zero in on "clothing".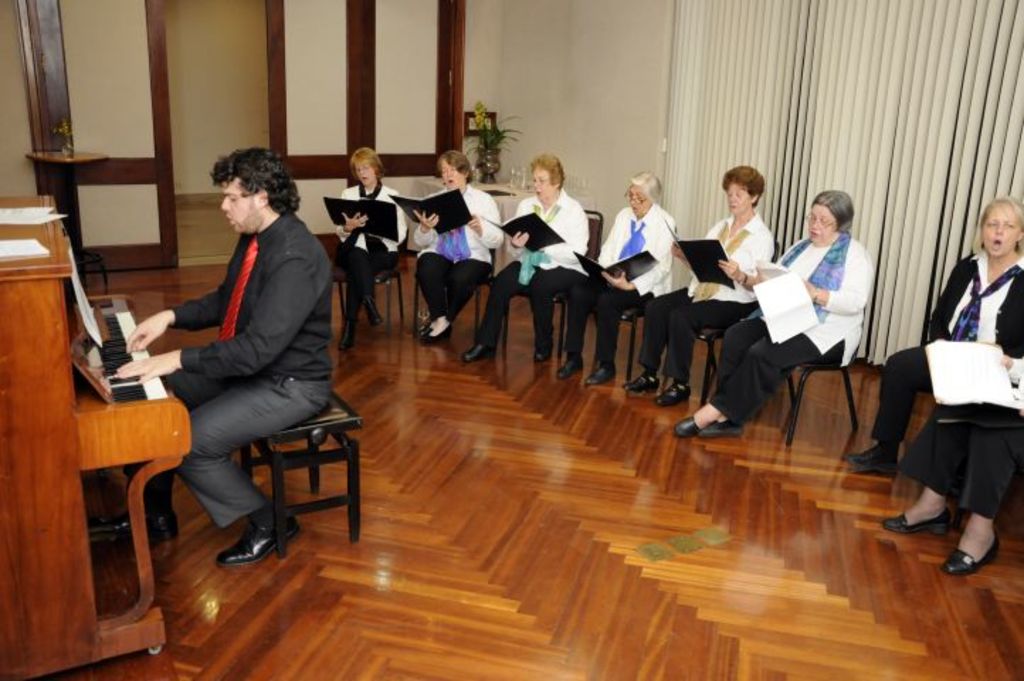
Zeroed in: <region>477, 192, 583, 348</region>.
